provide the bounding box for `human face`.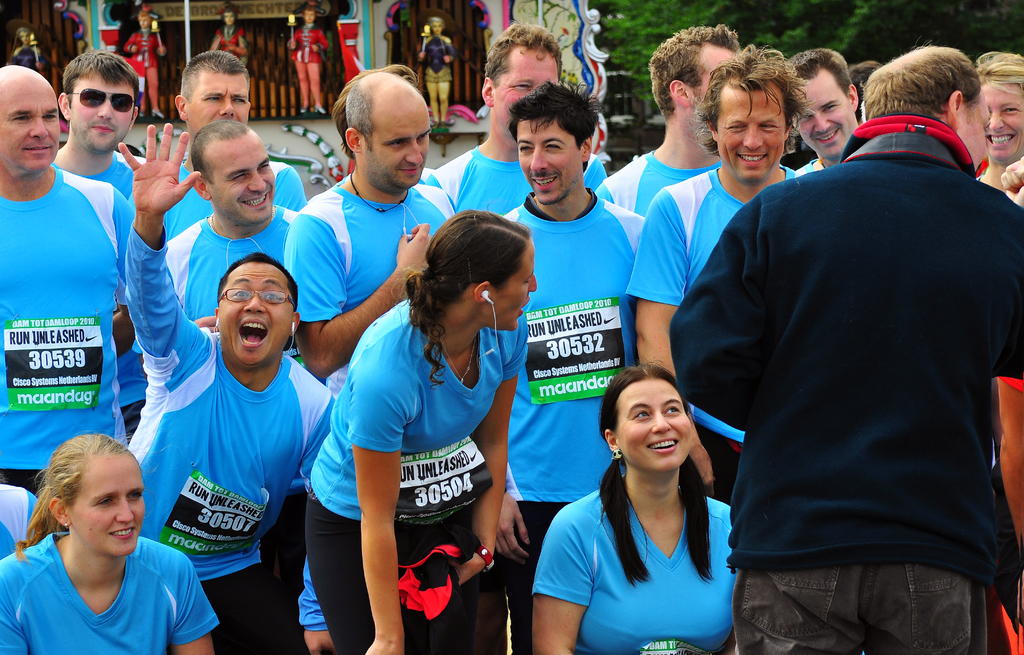
219, 12, 234, 27.
